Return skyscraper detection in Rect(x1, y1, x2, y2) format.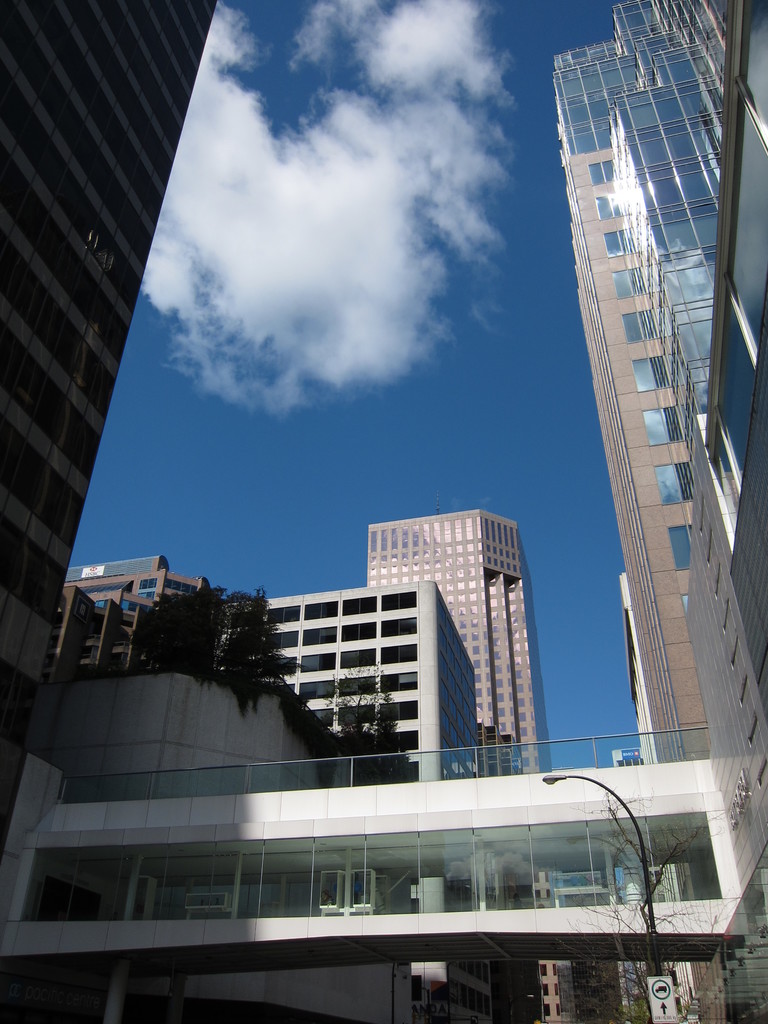
Rect(547, 0, 767, 1022).
